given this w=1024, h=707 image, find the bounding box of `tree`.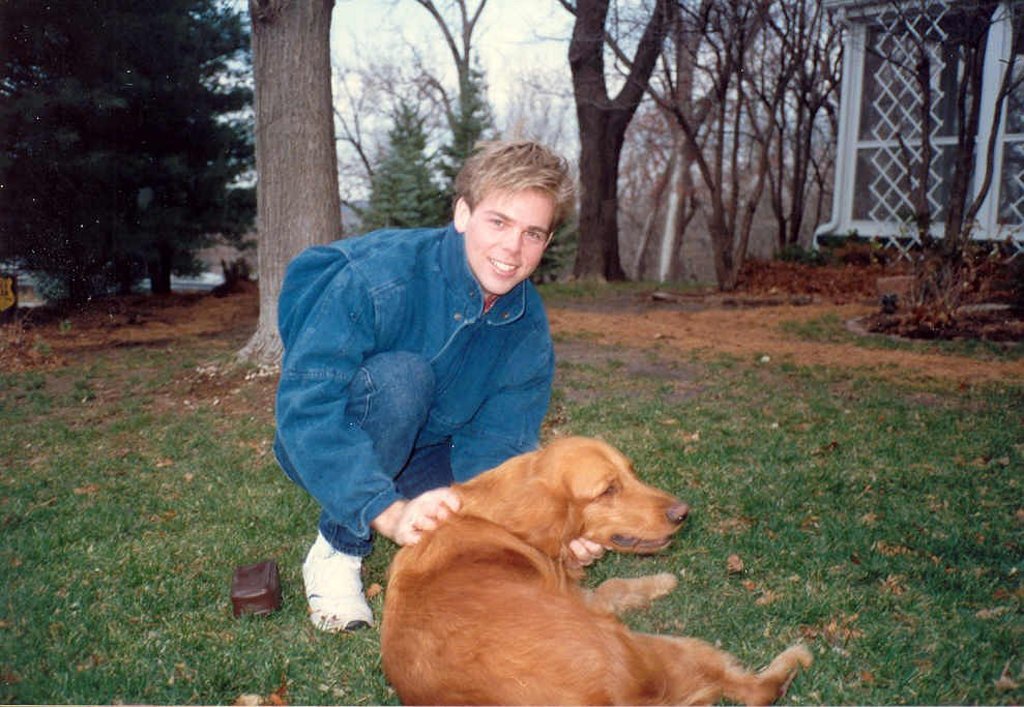
box=[3, 23, 282, 314].
